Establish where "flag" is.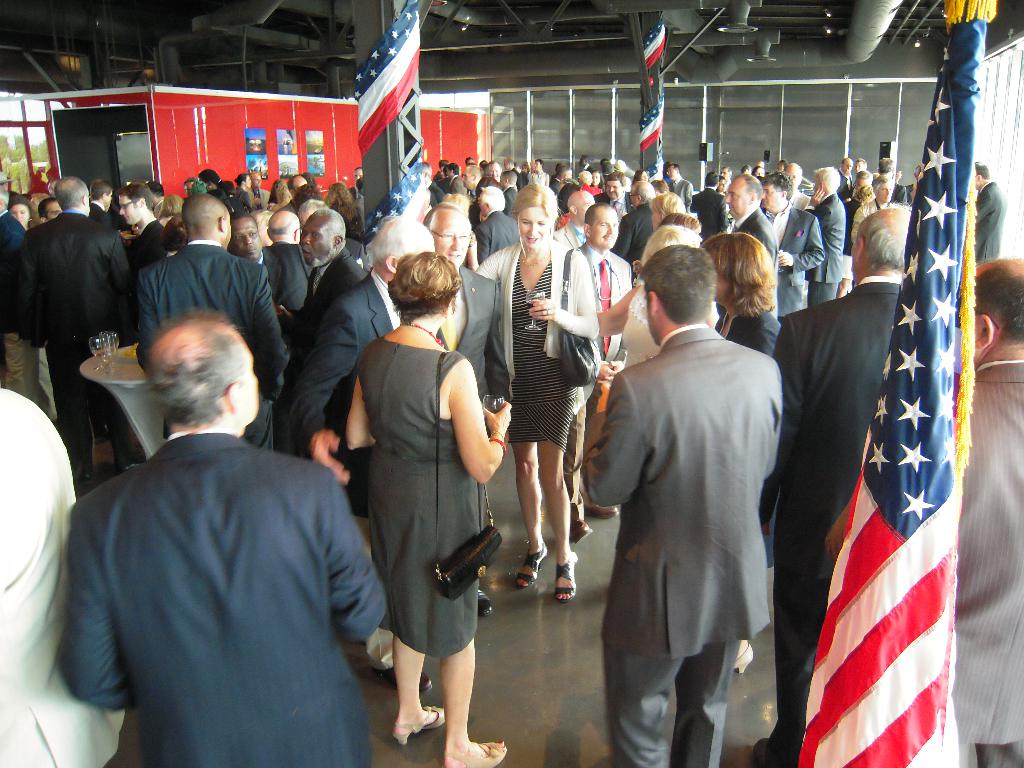
Established at select_region(353, 0, 419, 162).
